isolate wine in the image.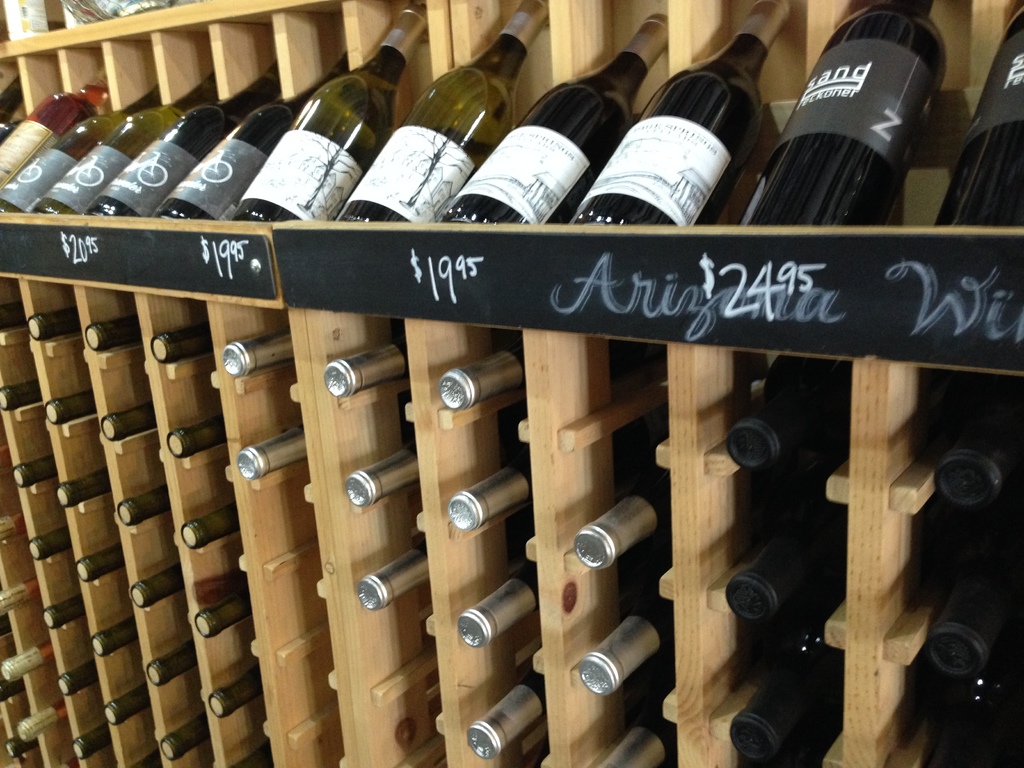
Isolated region: (left=595, top=698, right=676, bottom=767).
